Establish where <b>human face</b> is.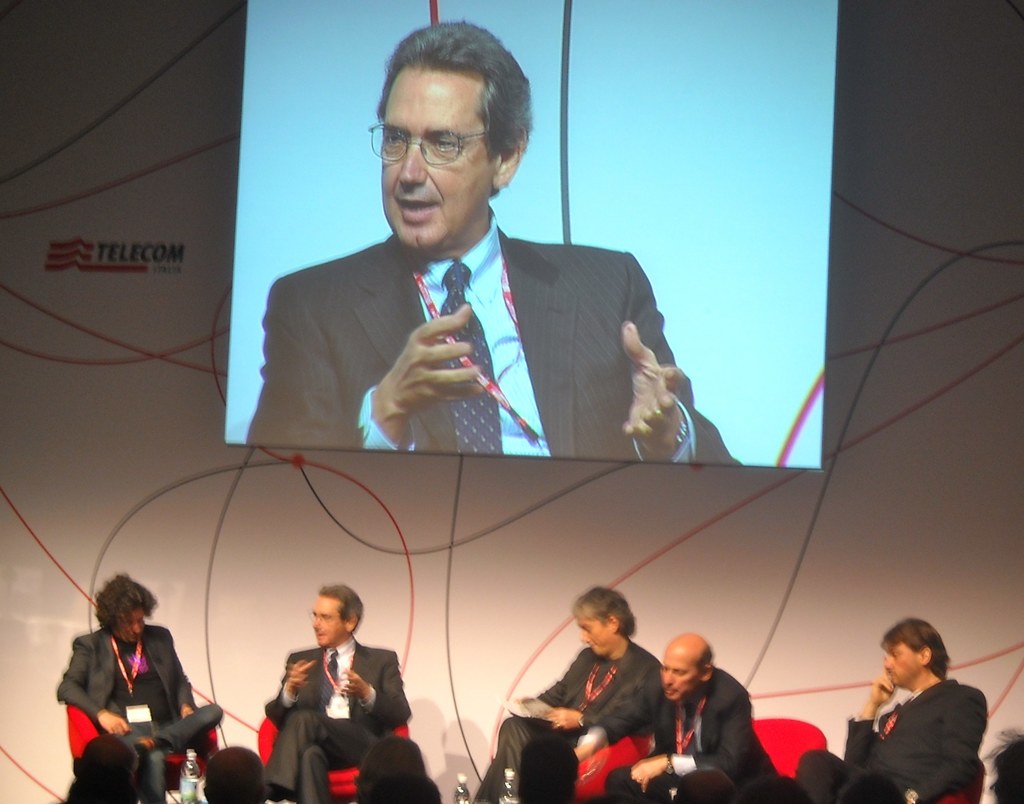
Established at (x1=882, y1=643, x2=922, y2=685).
